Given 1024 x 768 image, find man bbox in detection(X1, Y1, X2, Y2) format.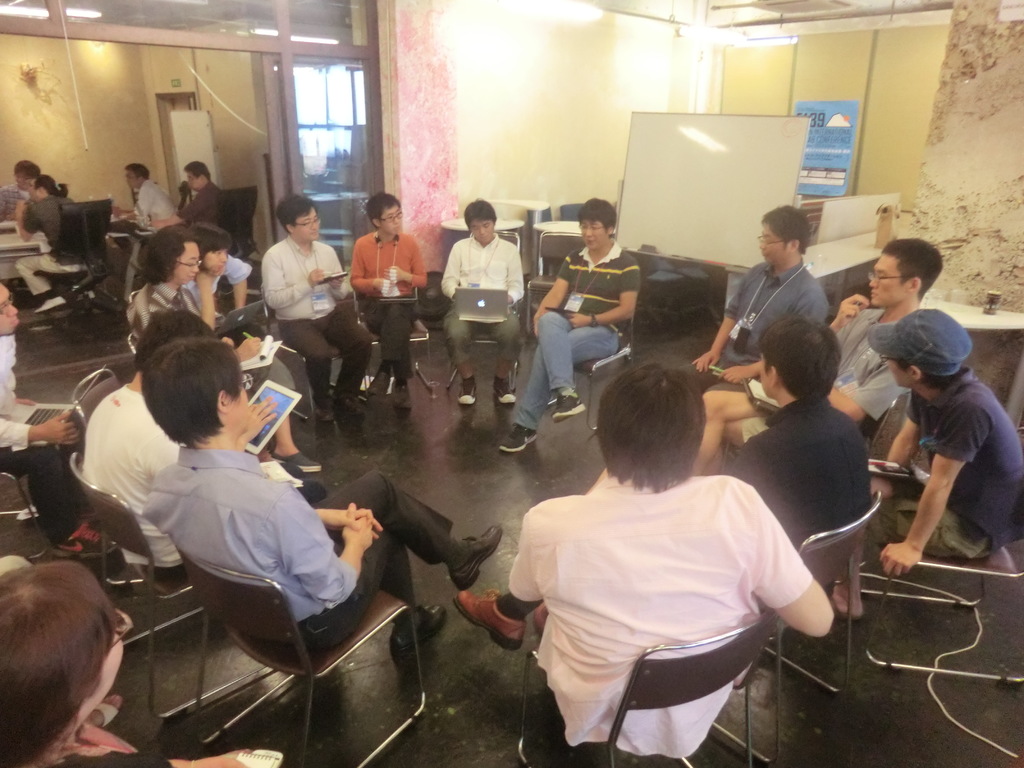
detection(441, 328, 864, 767).
